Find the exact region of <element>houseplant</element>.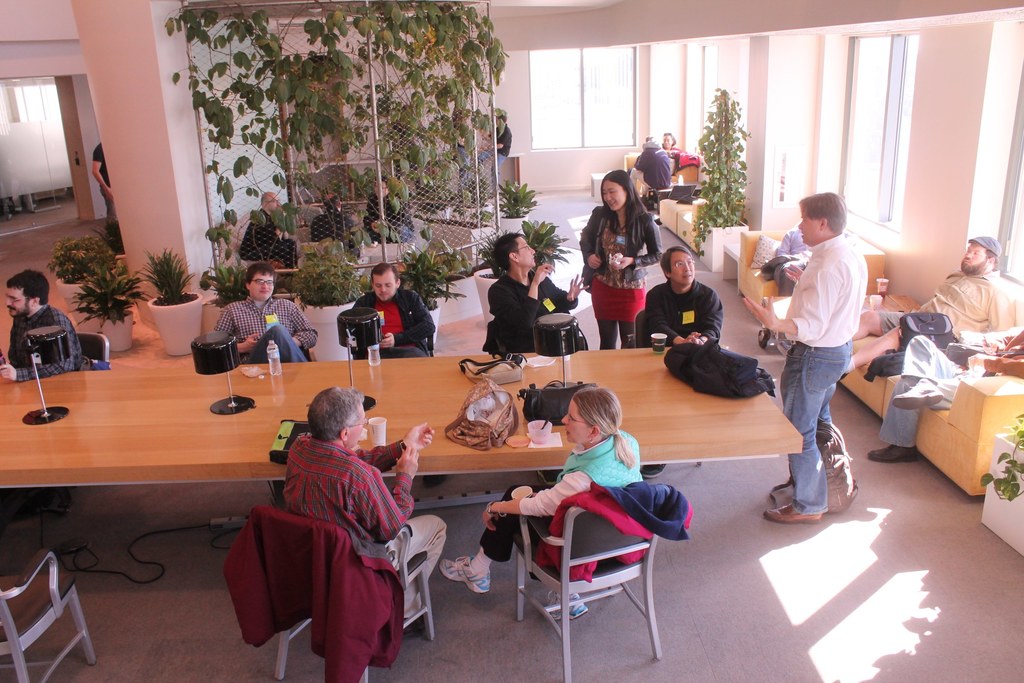
Exact region: [x1=135, y1=251, x2=202, y2=359].
